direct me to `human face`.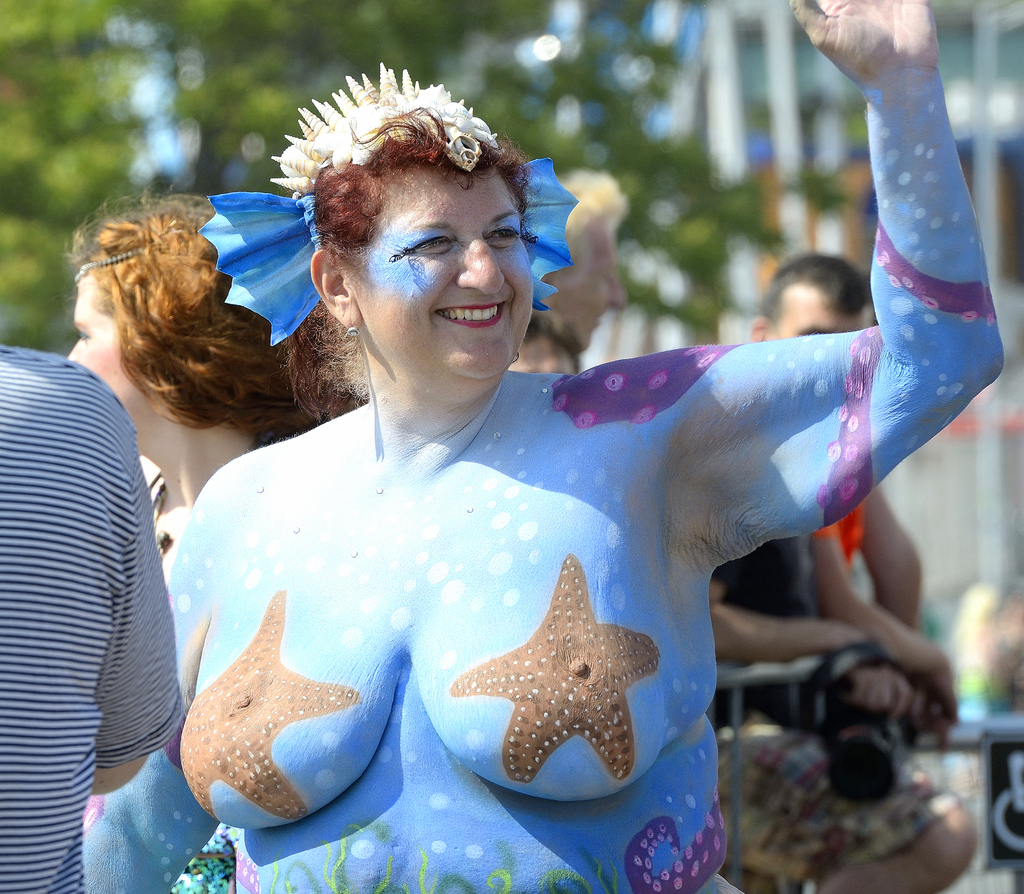
Direction: select_region(357, 166, 534, 400).
